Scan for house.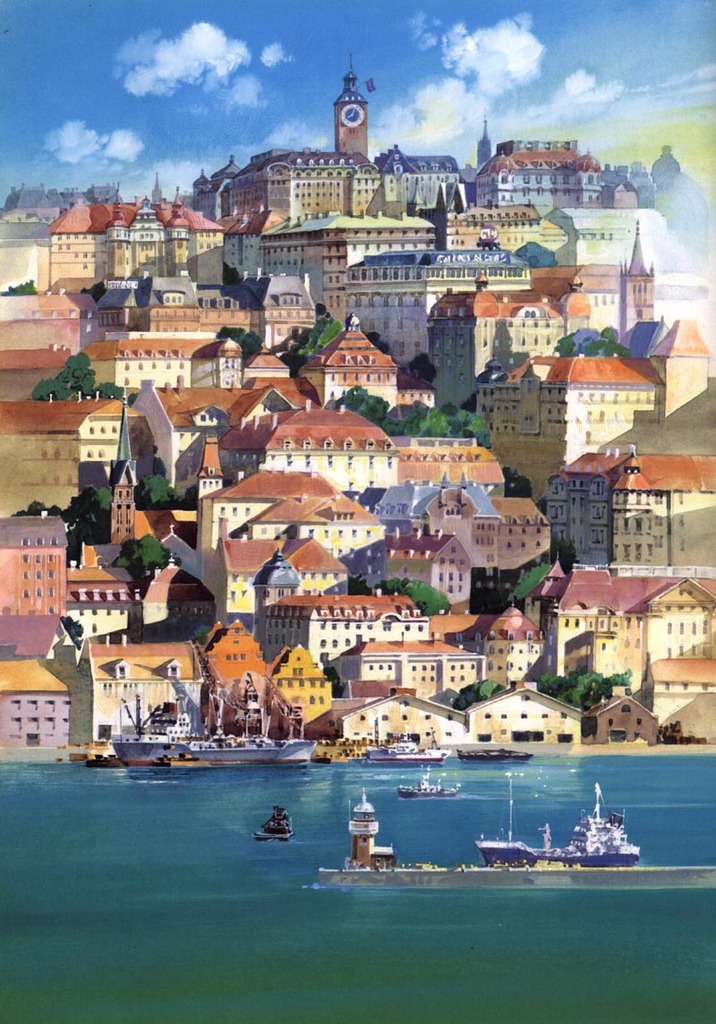
Scan result: (left=0, top=655, right=81, bottom=755).
